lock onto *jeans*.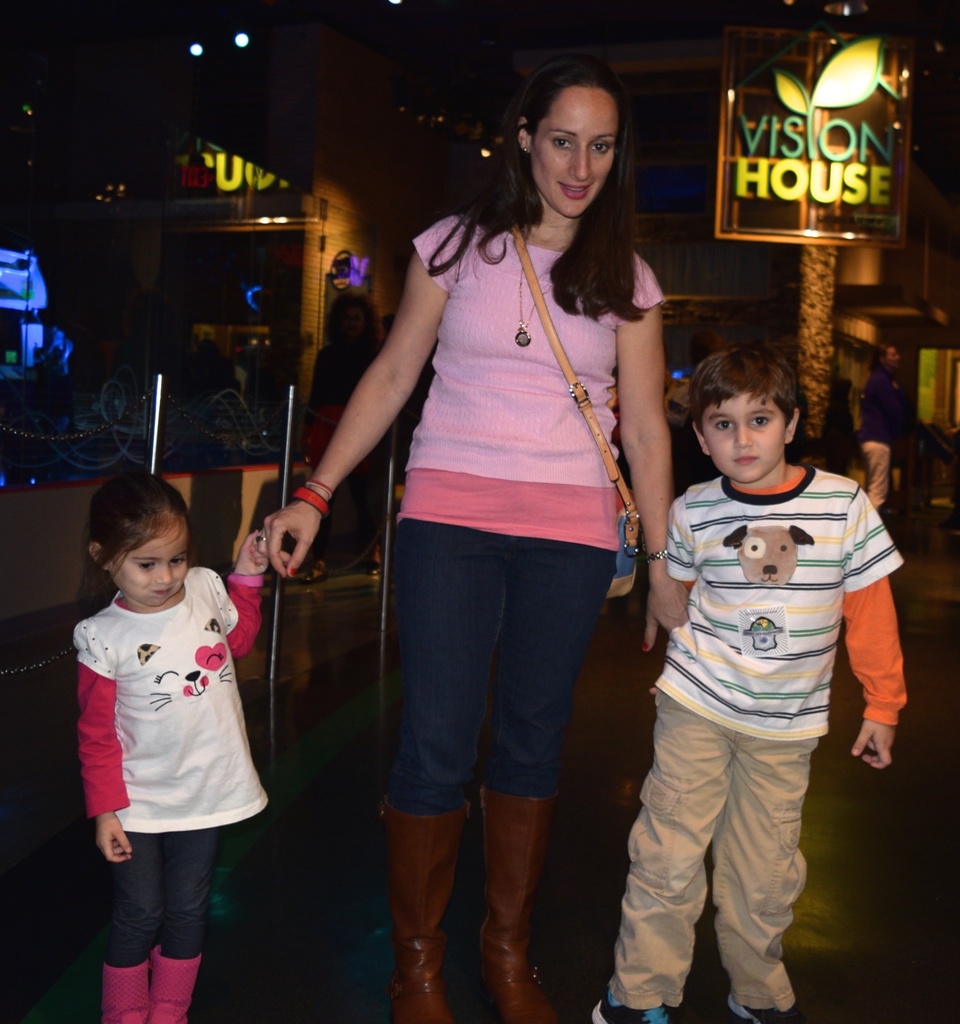
Locked: x1=372 y1=538 x2=632 y2=840.
